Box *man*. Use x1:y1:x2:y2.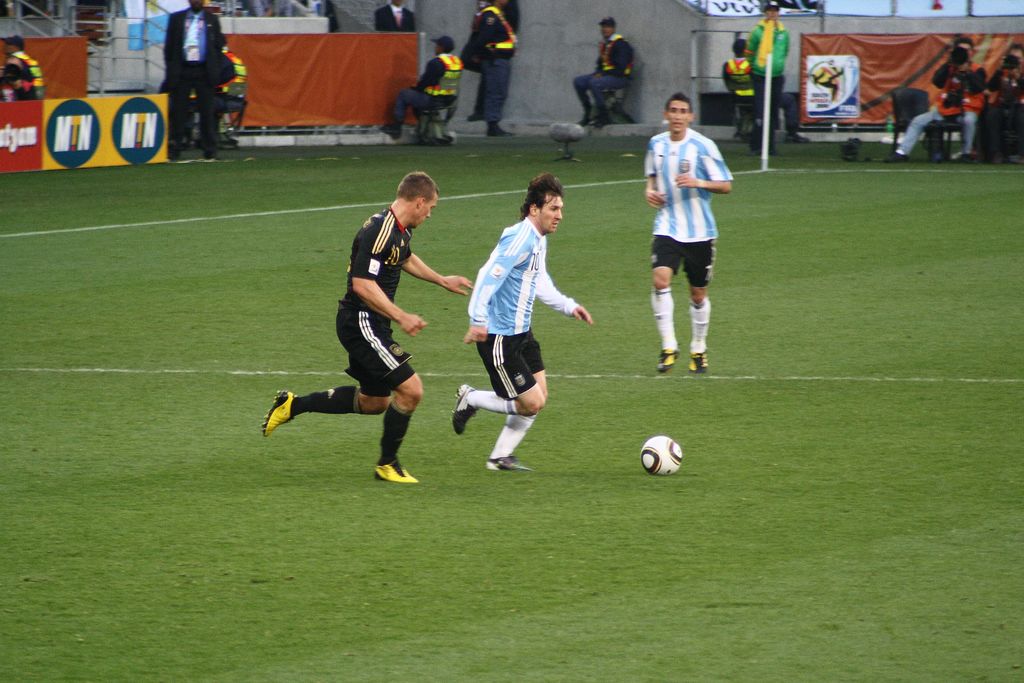
641:106:740:375.
